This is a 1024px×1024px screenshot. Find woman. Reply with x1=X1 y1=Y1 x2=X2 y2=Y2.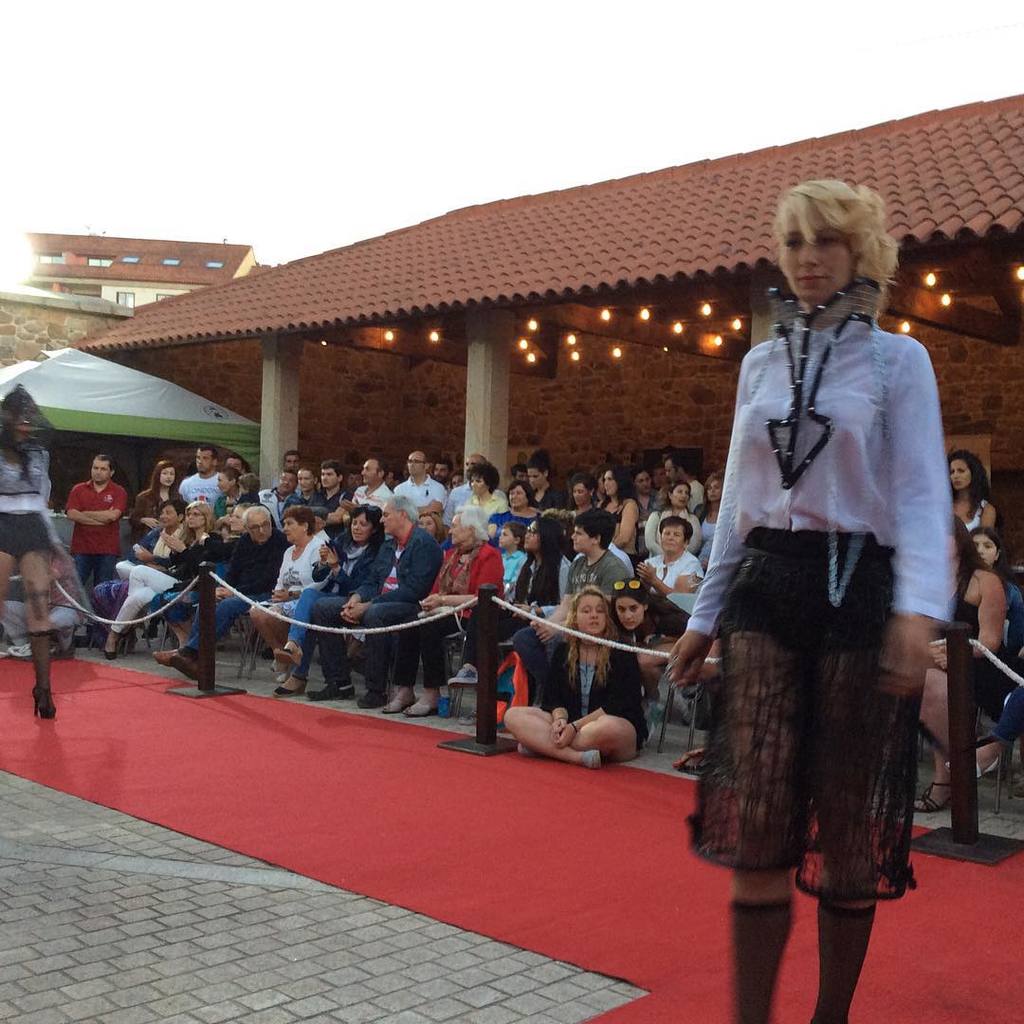
x1=451 y1=511 x2=572 y2=695.
